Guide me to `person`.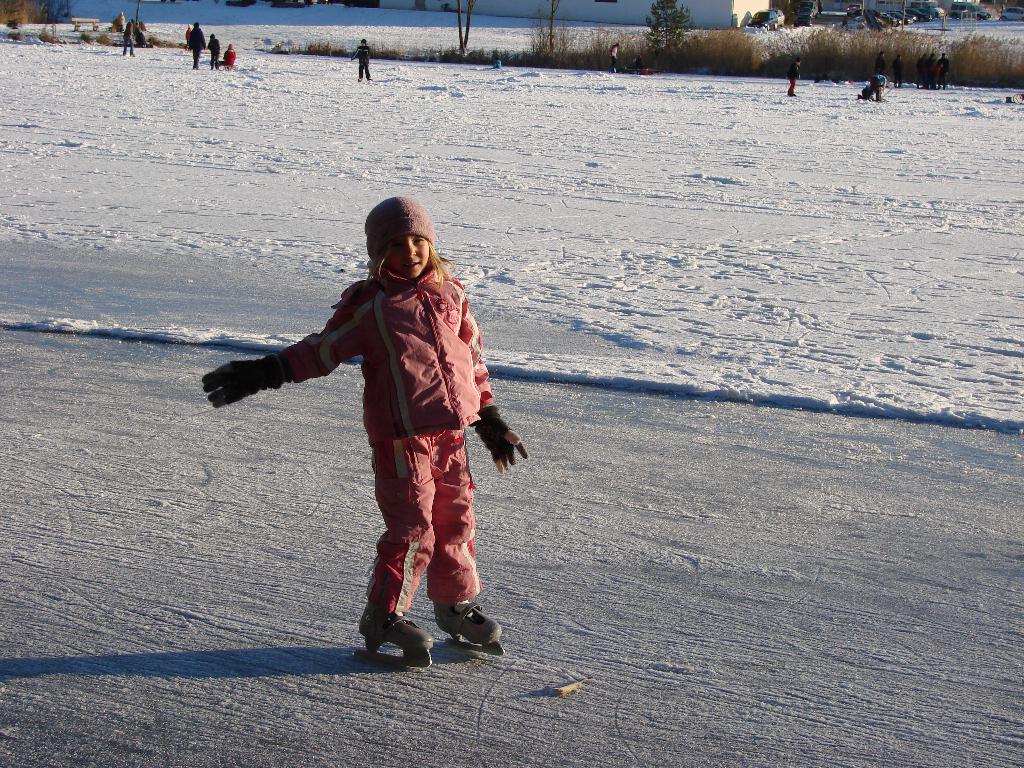
Guidance: 122 19 134 54.
